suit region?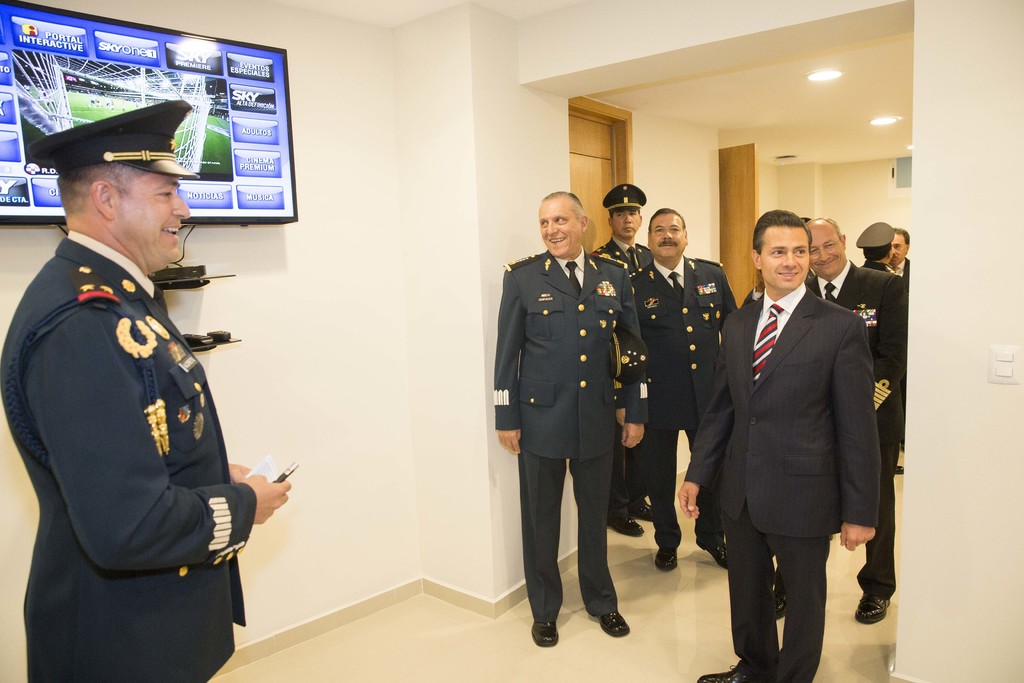
x1=744, y1=256, x2=915, y2=600
